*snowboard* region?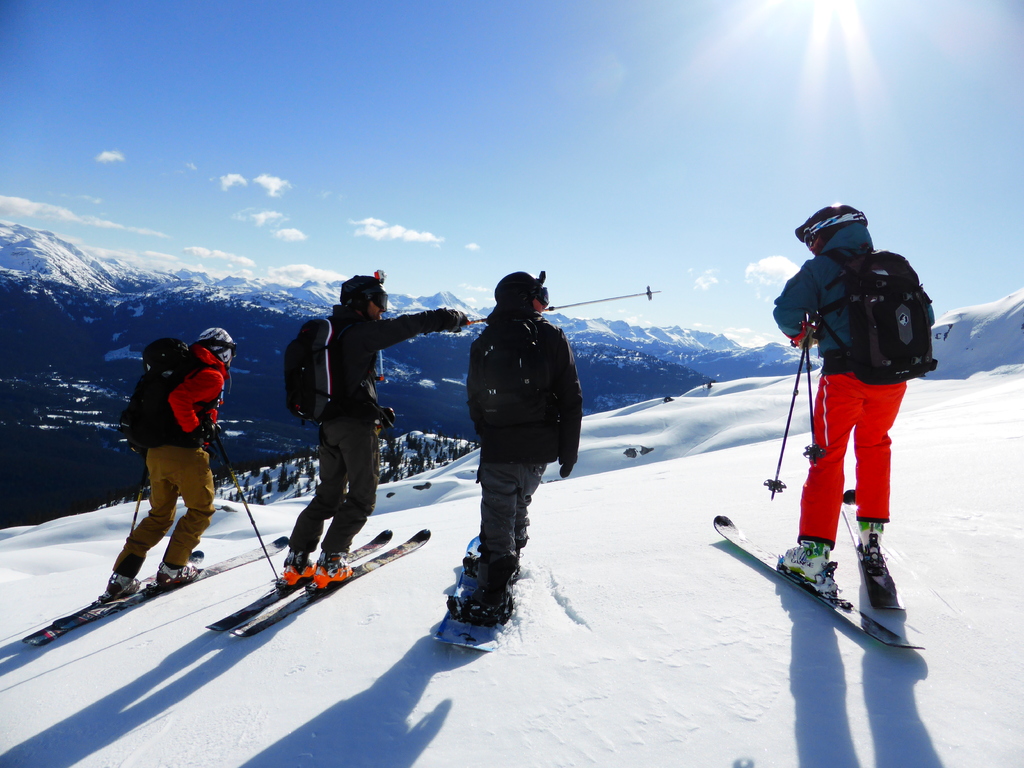
<region>435, 520, 503, 657</region>
